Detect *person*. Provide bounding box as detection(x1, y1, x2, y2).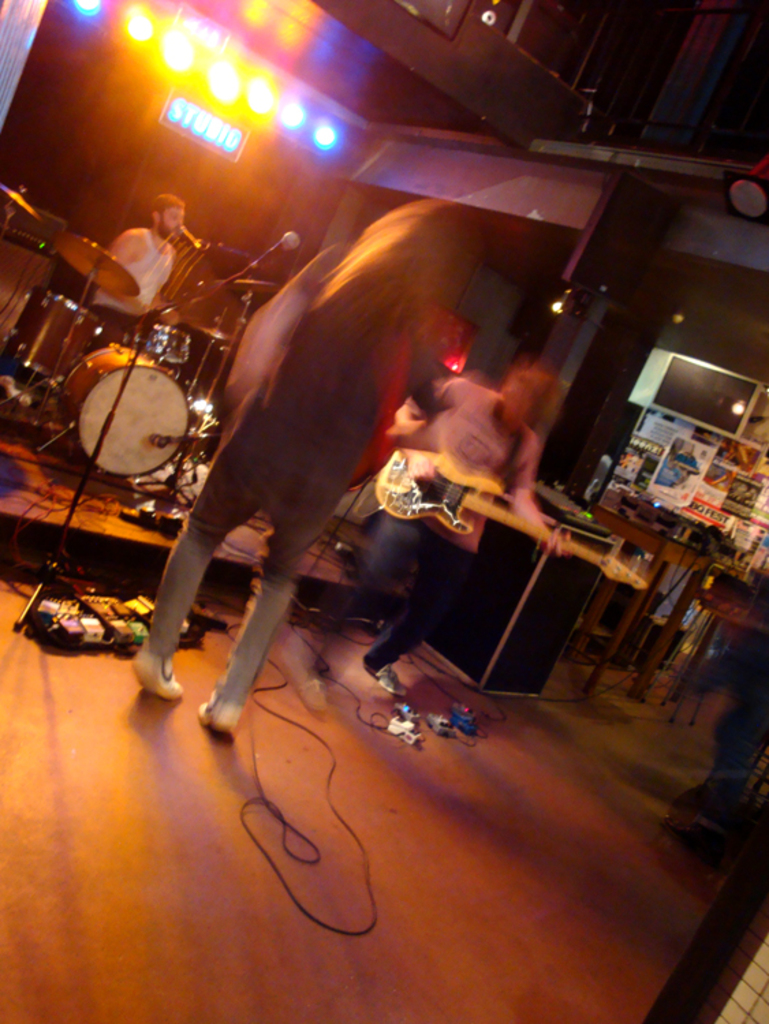
detection(280, 362, 575, 698).
